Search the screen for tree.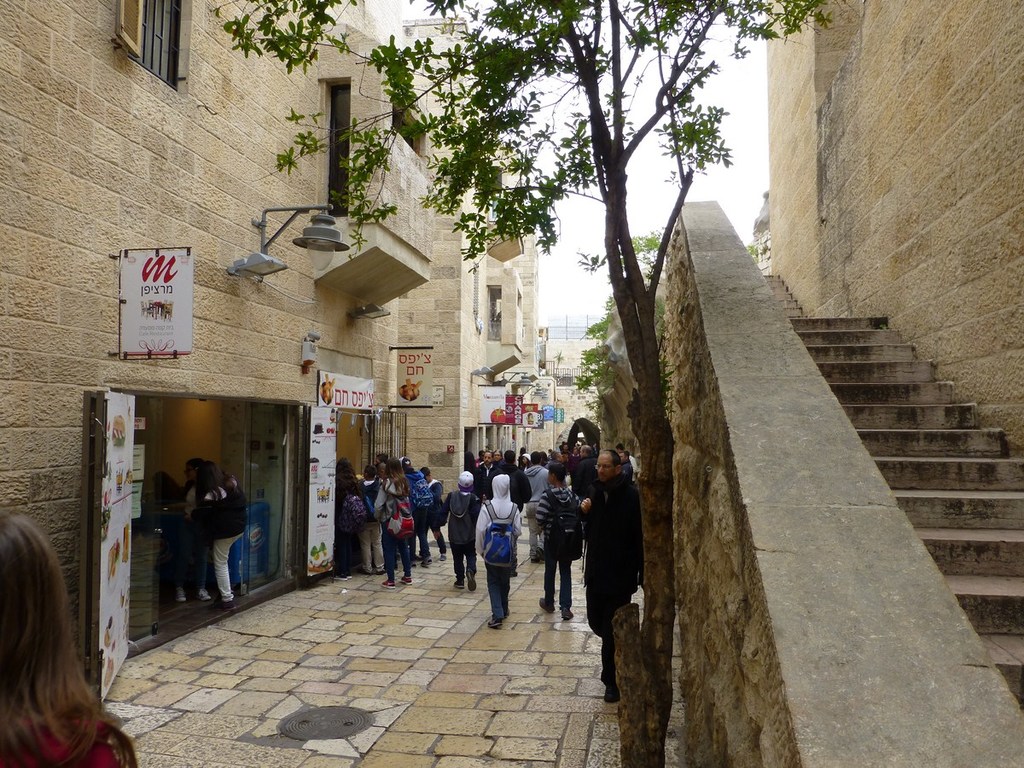
Found at <bbox>211, 0, 832, 766</bbox>.
